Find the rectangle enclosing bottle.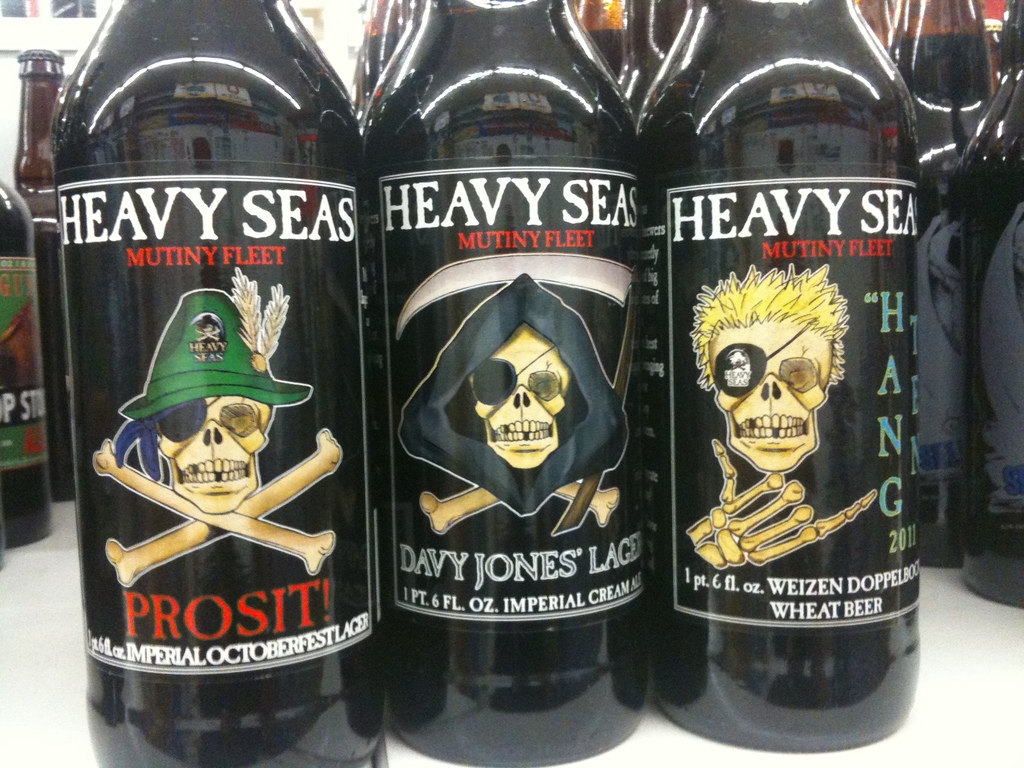
Rect(24, 42, 83, 499).
